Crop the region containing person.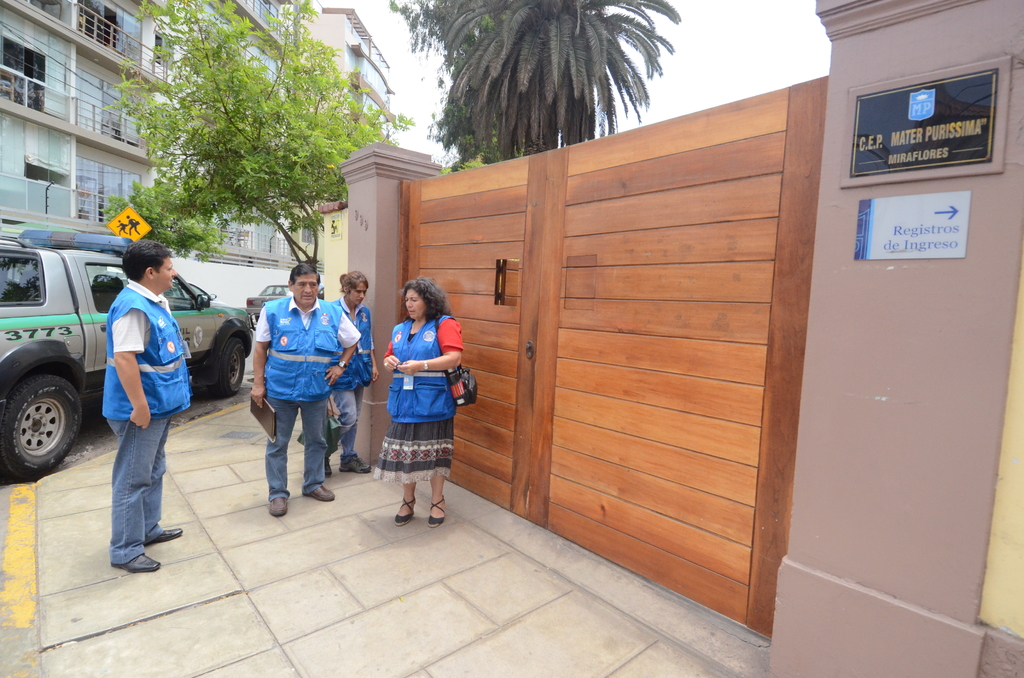
Crop region: 97/238/194/576.
